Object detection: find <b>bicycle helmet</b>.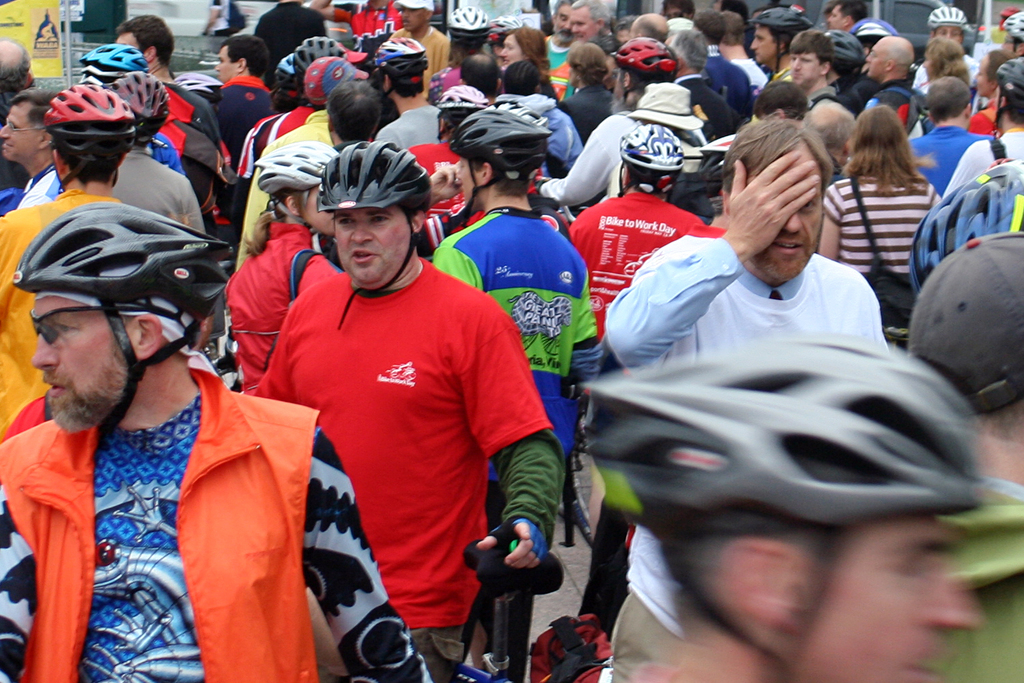
bbox=(852, 19, 899, 41).
